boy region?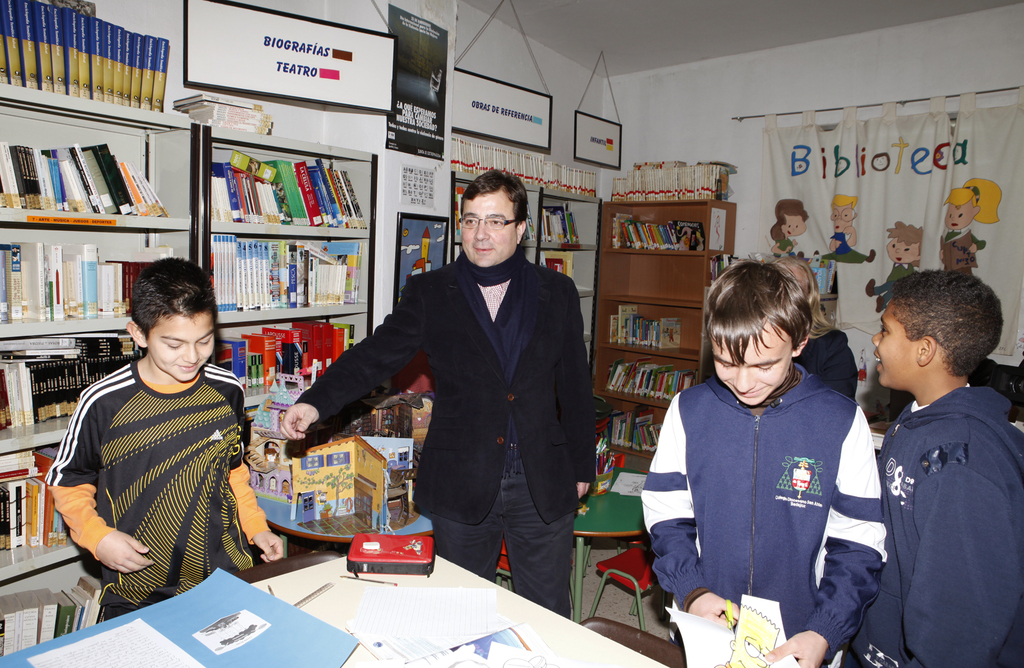
bbox(858, 227, 1016, 667)
